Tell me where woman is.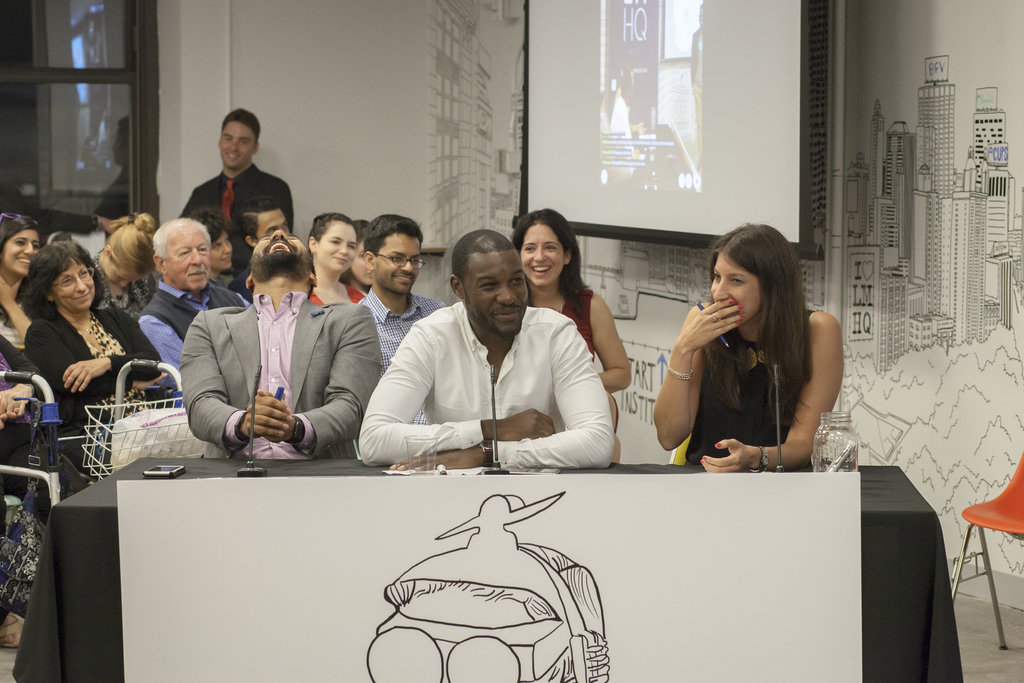
woman is at <bbox>22, 236, 172, 477</bbox>.
